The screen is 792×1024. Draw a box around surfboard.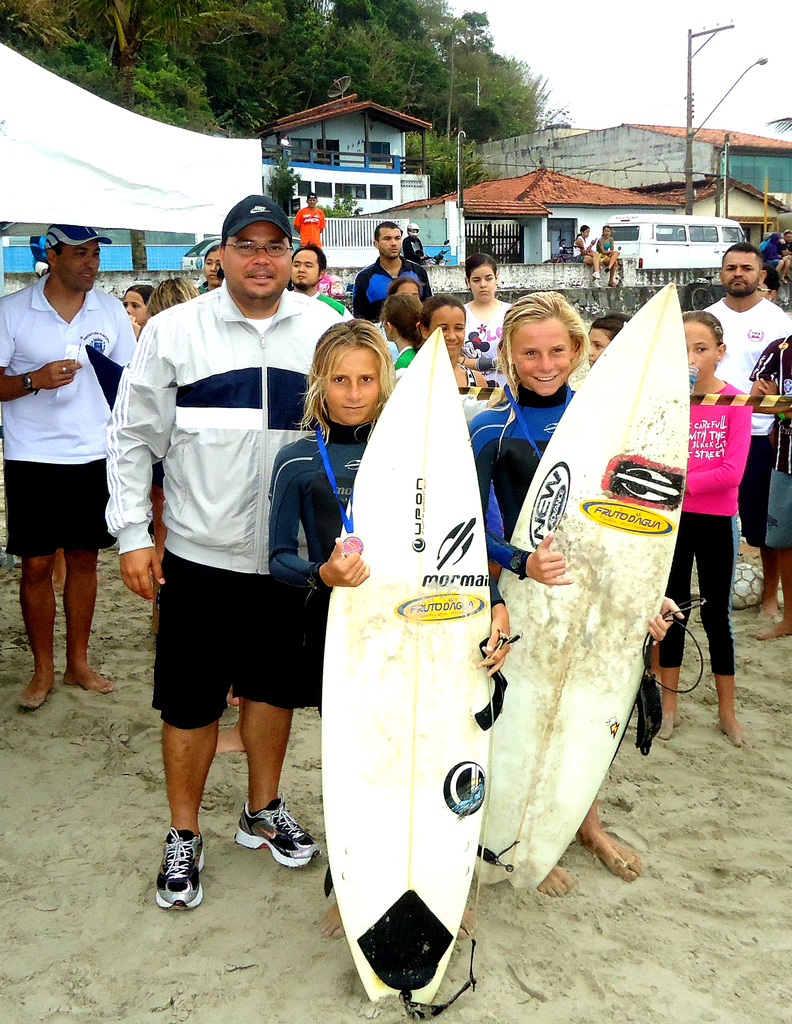
pyautogui.locateOnScreen(477, 278, 690, 897).
